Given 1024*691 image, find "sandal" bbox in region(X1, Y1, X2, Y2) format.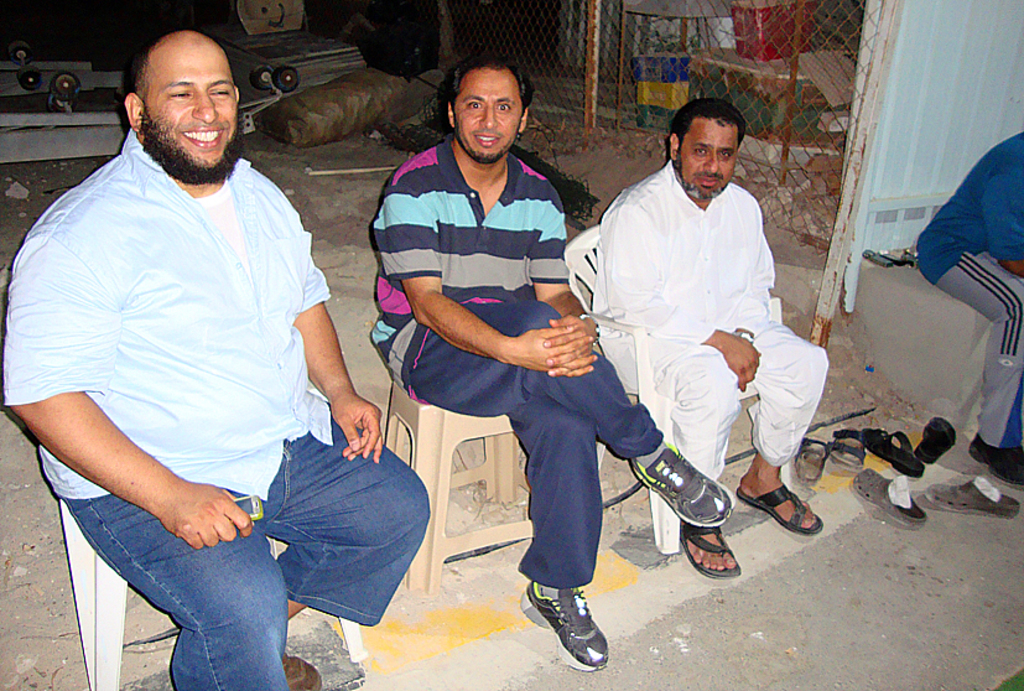
region(858, 464, 935, 529).
